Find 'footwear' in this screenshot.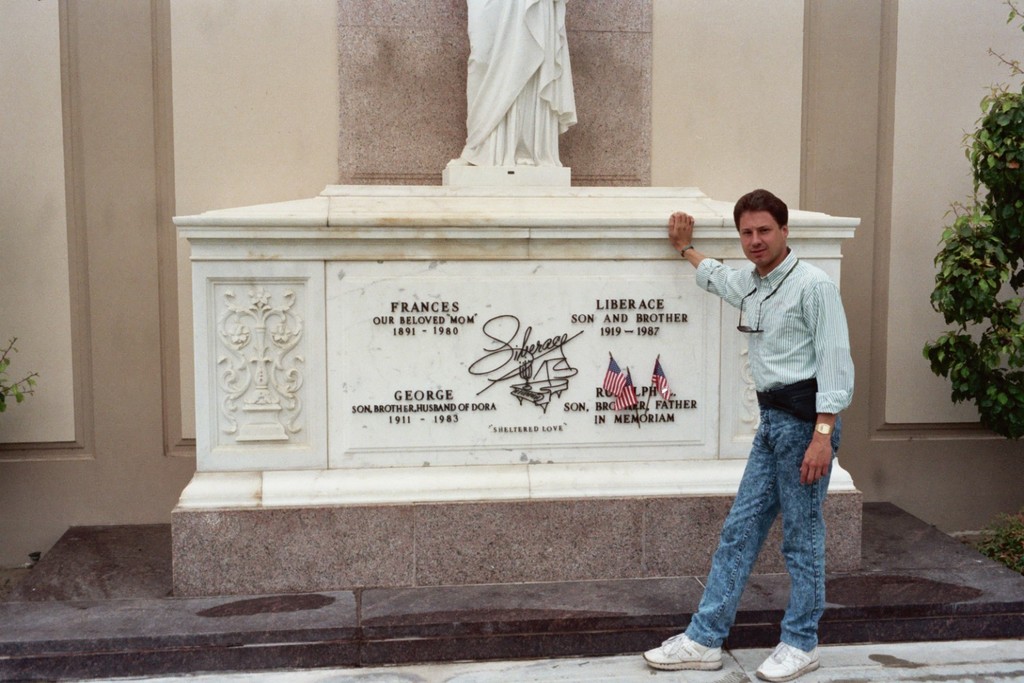
The bounding box for 'footwear' is 641:631:725:670.
